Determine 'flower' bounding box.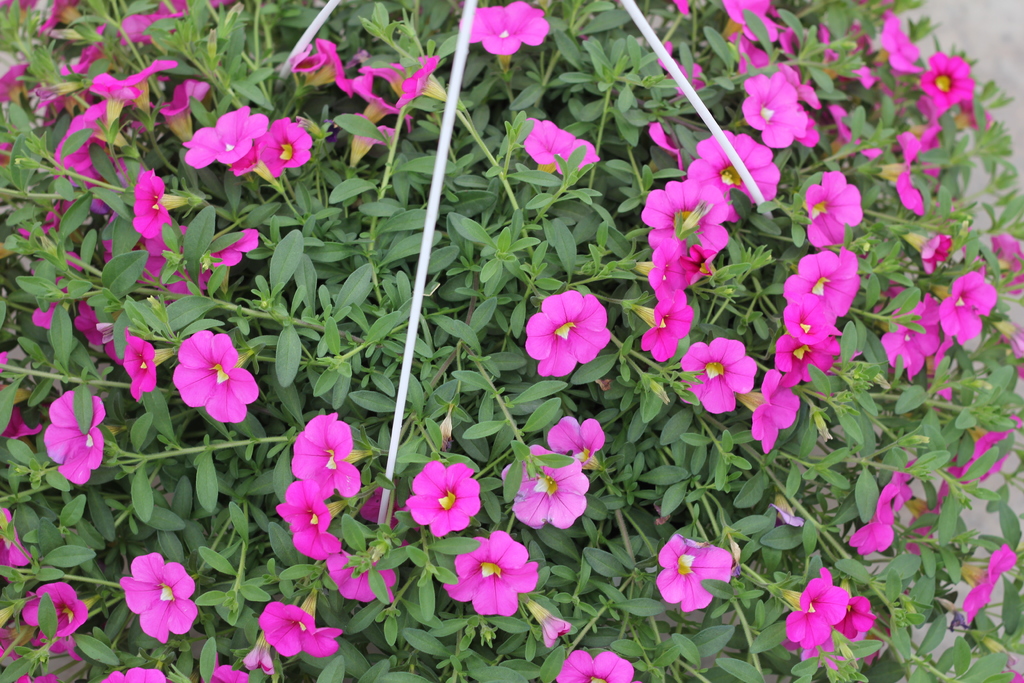
Determined: [0, 499, 40, 570].
